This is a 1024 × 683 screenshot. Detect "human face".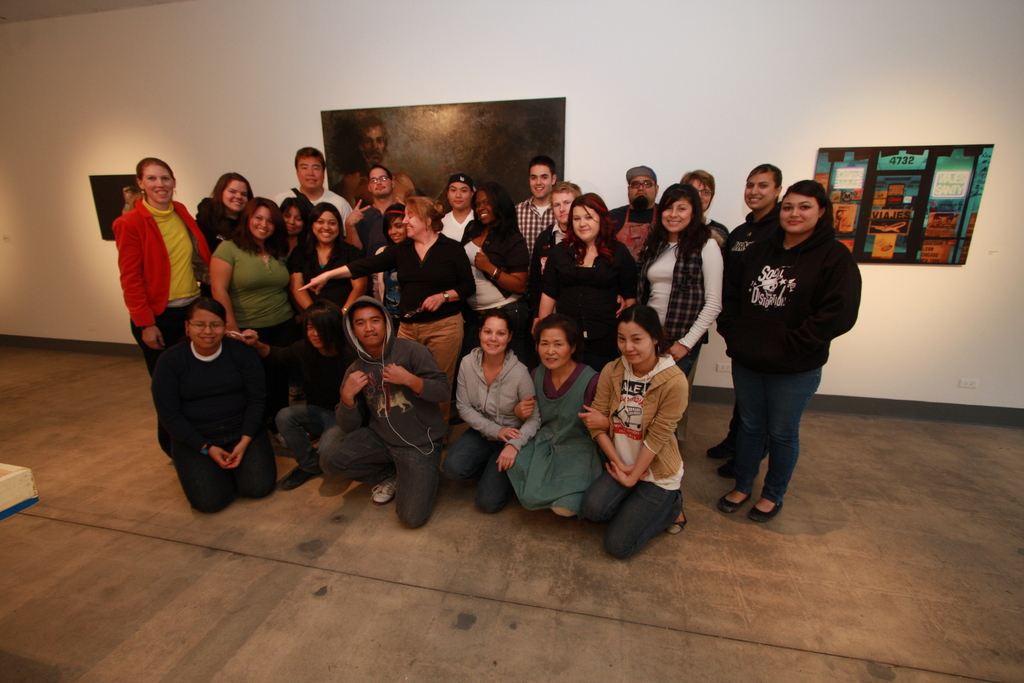
detection(223, 182, 248, 212).
